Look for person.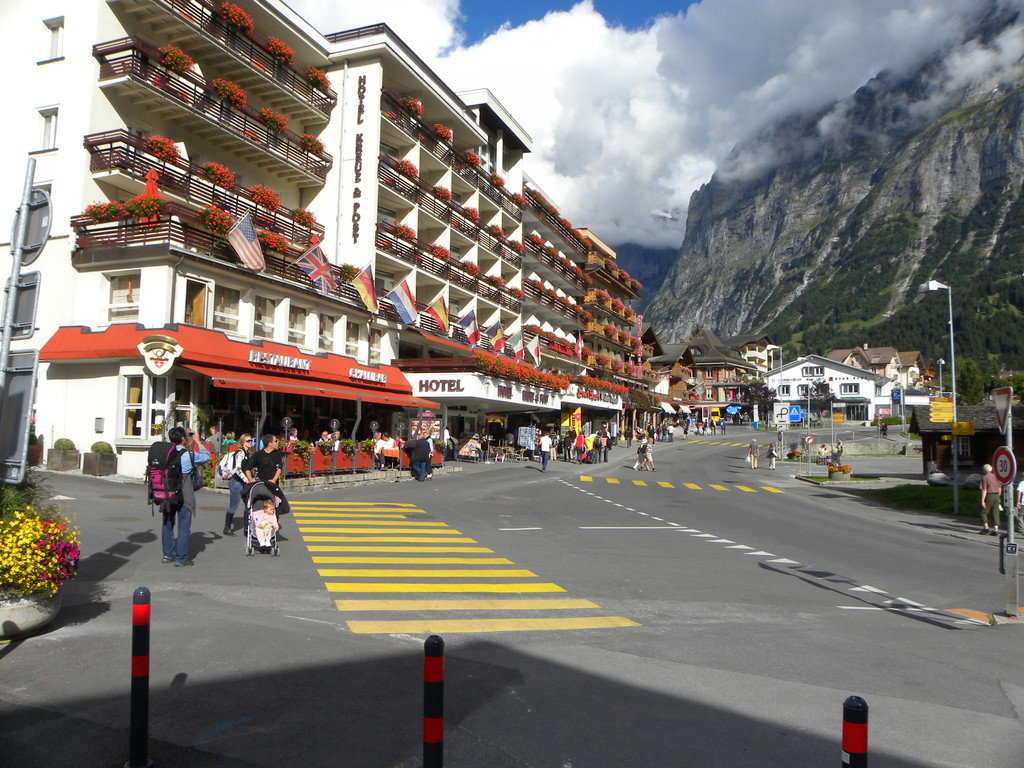
Found: bbox=(317, 432, 330, 448).
